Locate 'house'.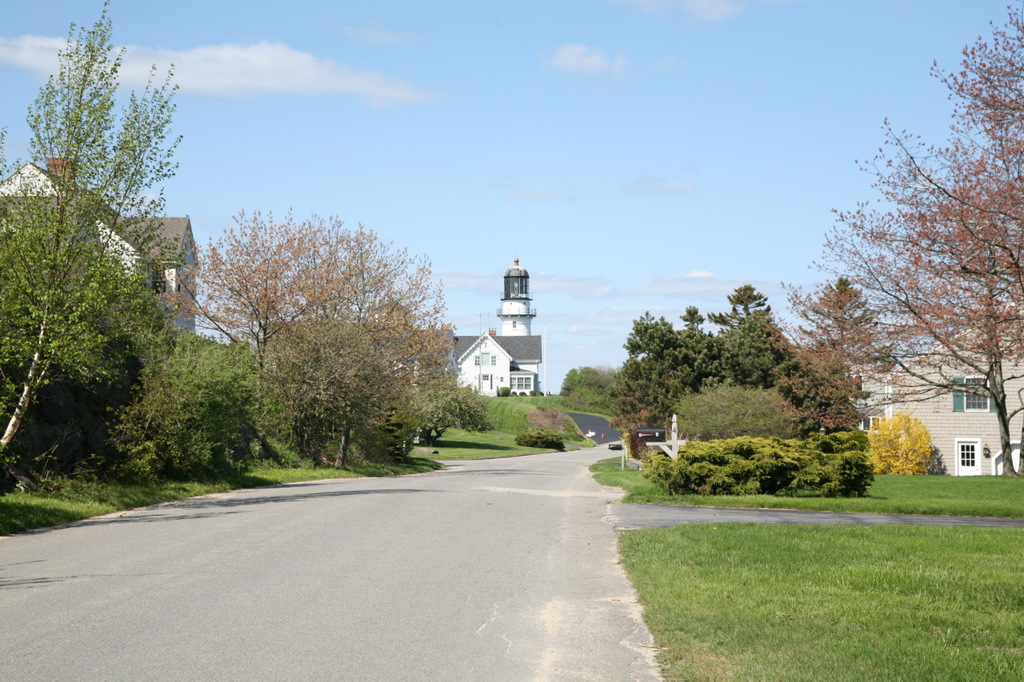
Bounding box: (left=850, top=340, right=1023, bottom=474).
